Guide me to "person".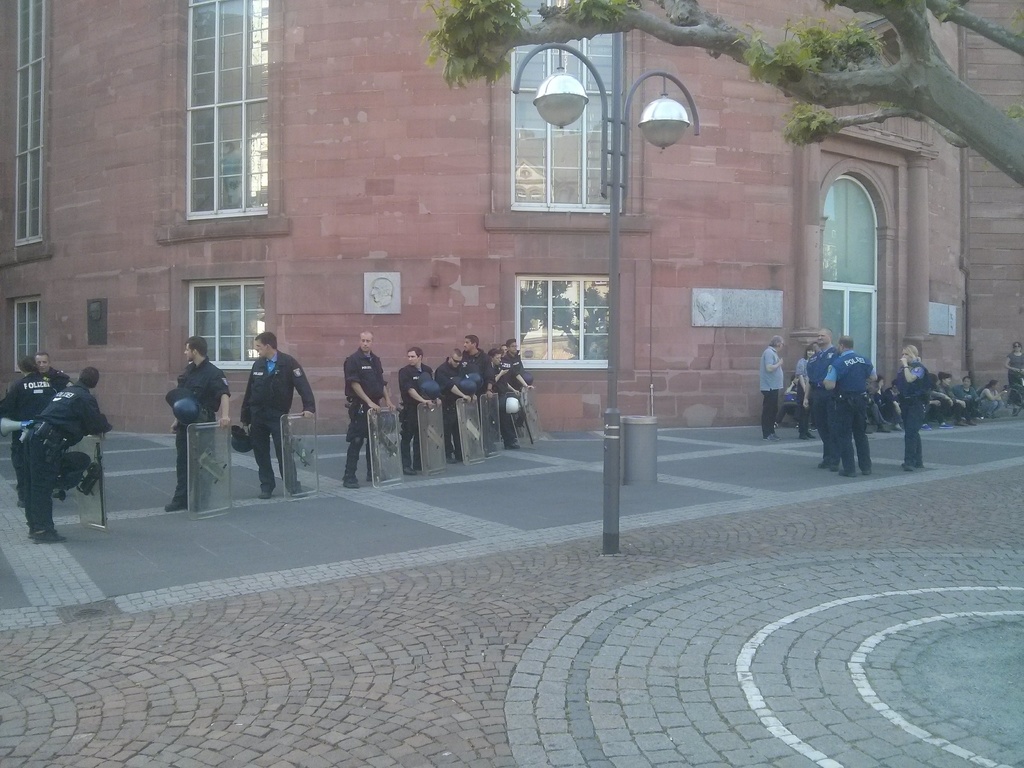
Guidance: (x1=170, y1=335, x2=237, y2=509).
